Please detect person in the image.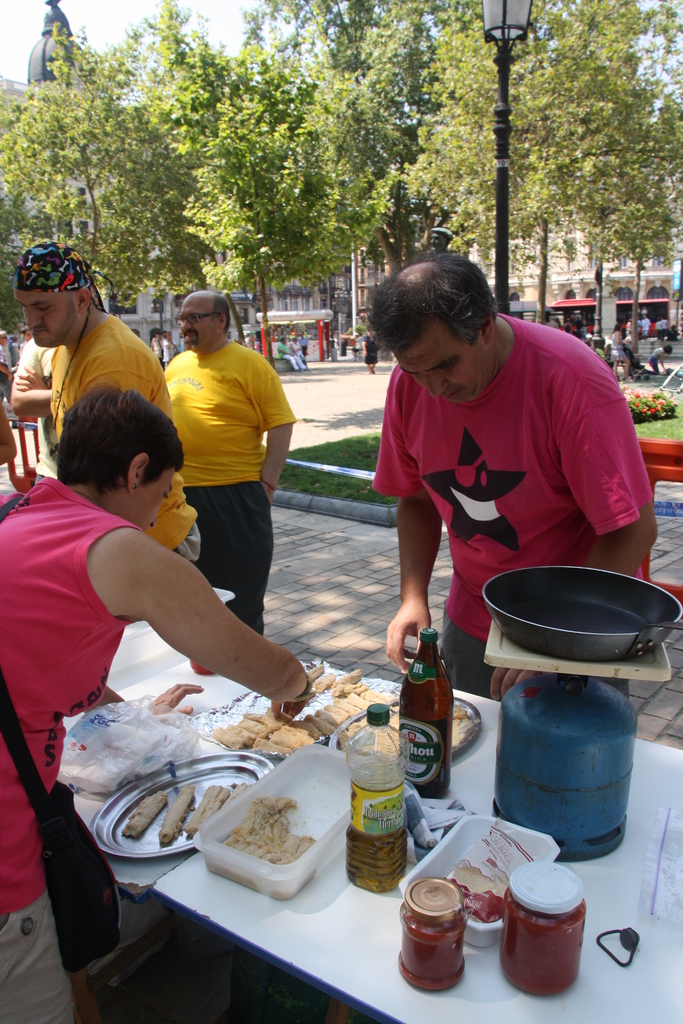
(0, 377, 328, 1023).
